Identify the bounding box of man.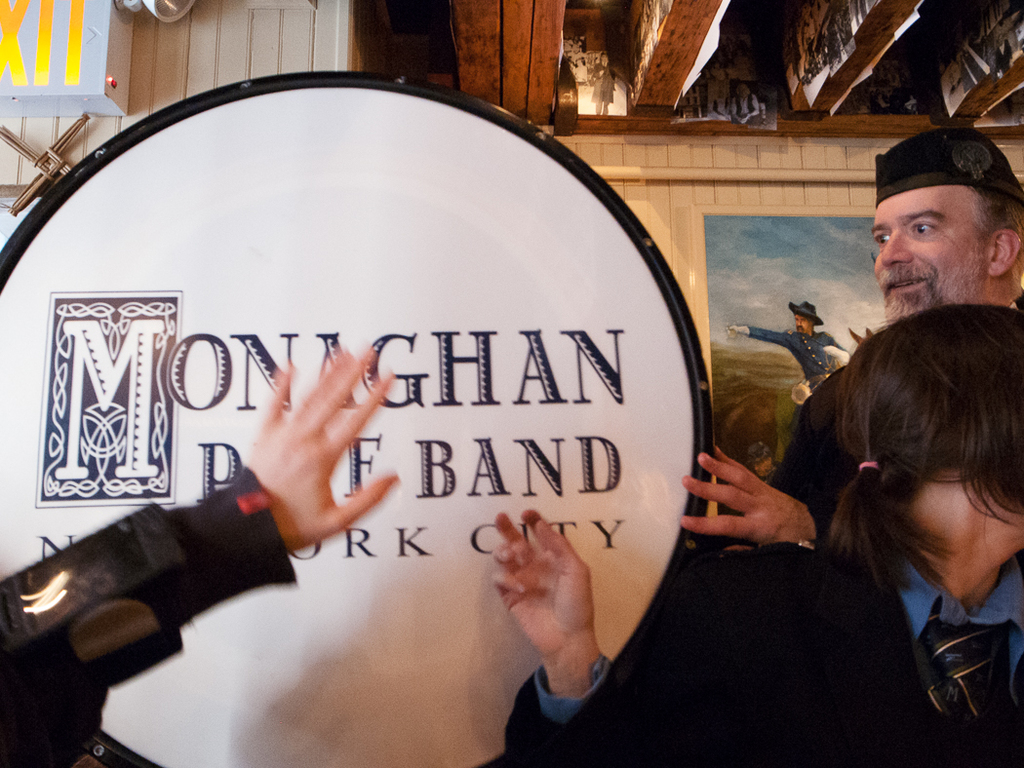
[left=724, top=296, right=845, bottom=396].
